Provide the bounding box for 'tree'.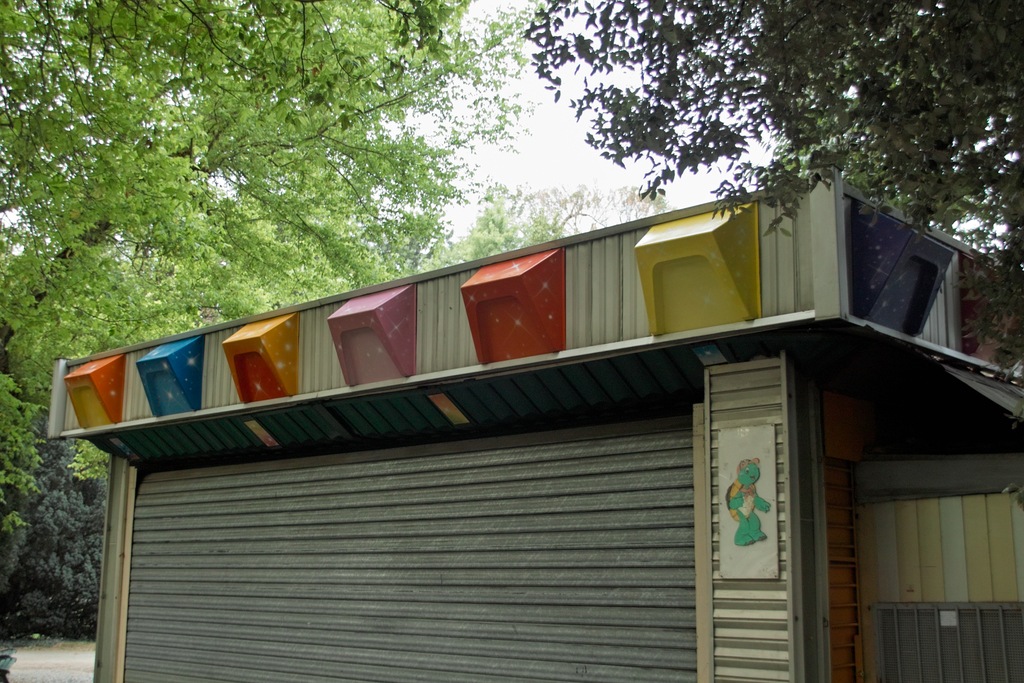
<box>0,0,520,575</box>.
